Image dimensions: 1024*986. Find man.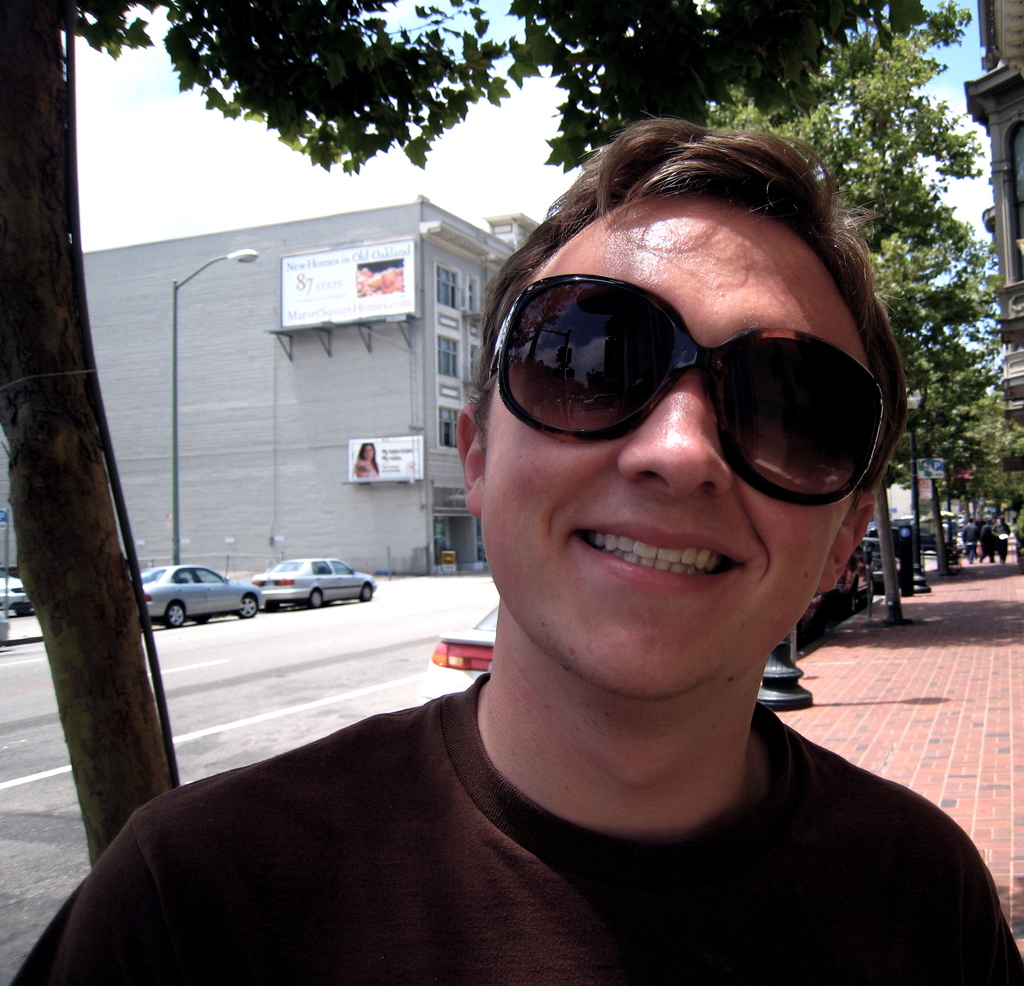
[x1=13, y1=118, x2=1023, y2=985].
